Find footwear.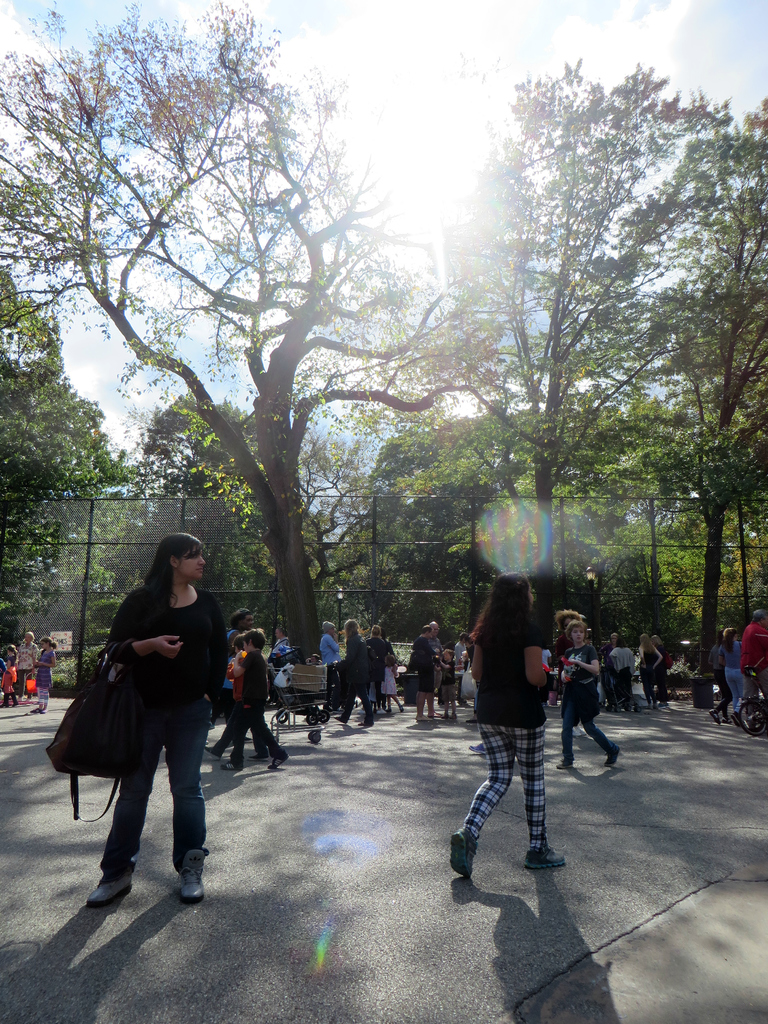
rect(90, 860, 134, 908).
